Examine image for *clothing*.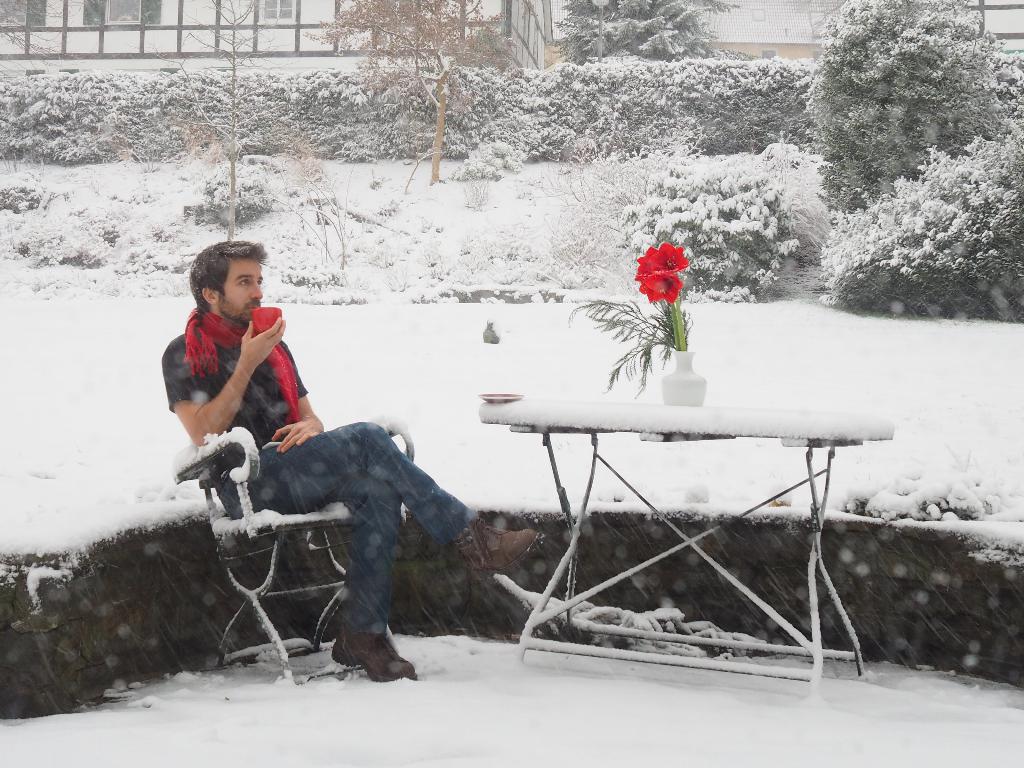
Examination result: left=170, top=307, right=477, bottom=636.
